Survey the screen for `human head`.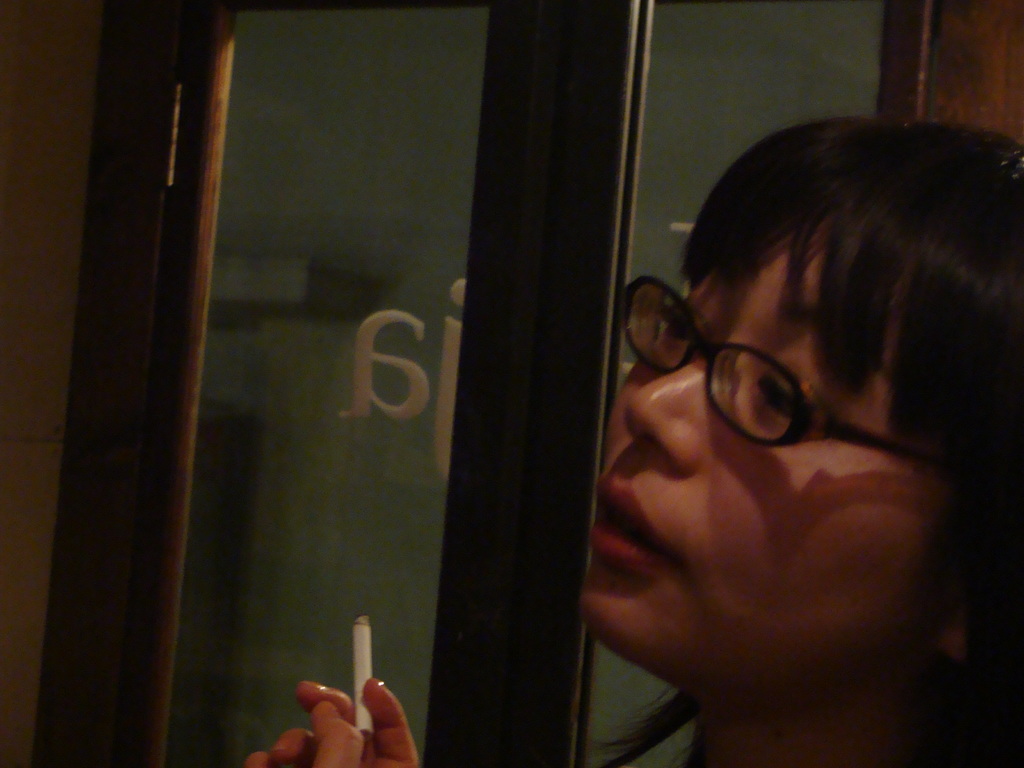
Survey found: [601,189,990,716].
